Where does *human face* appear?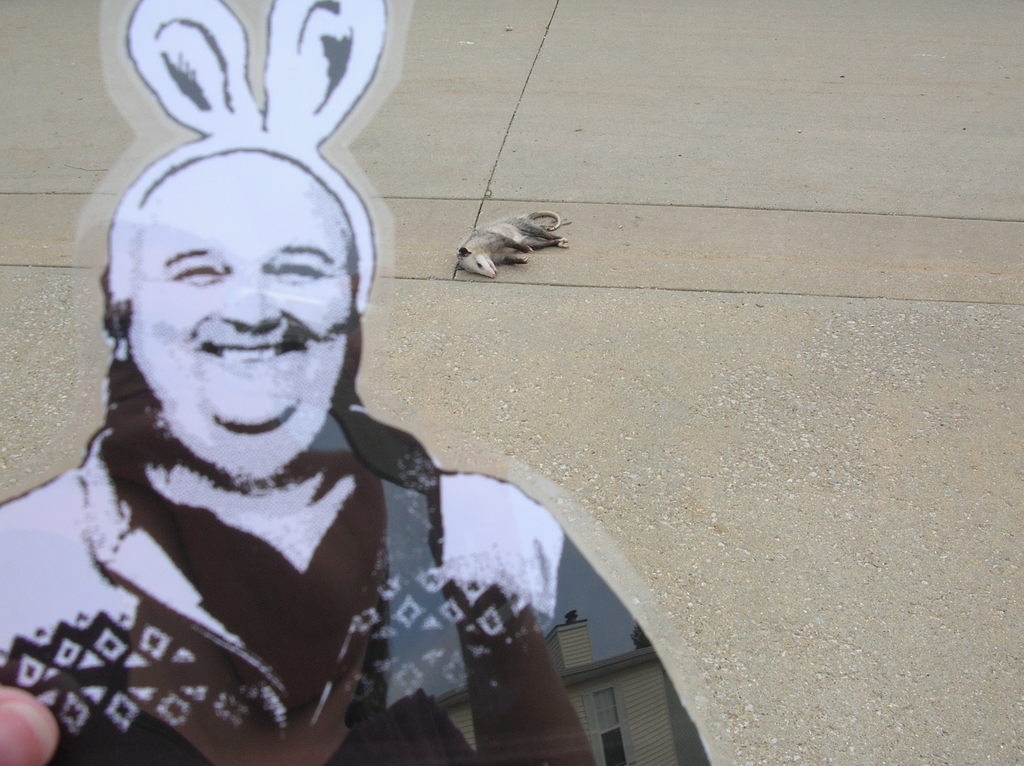
Appears at 129 150 356 483.
